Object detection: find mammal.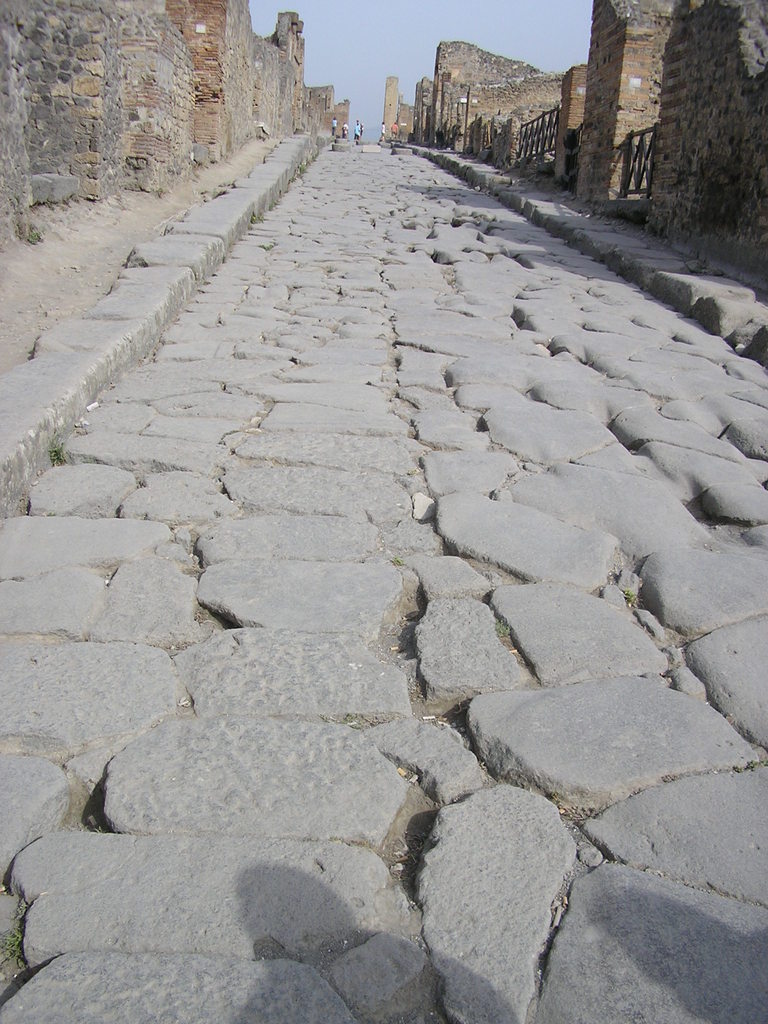
locate(353, 116, 360, 143).
